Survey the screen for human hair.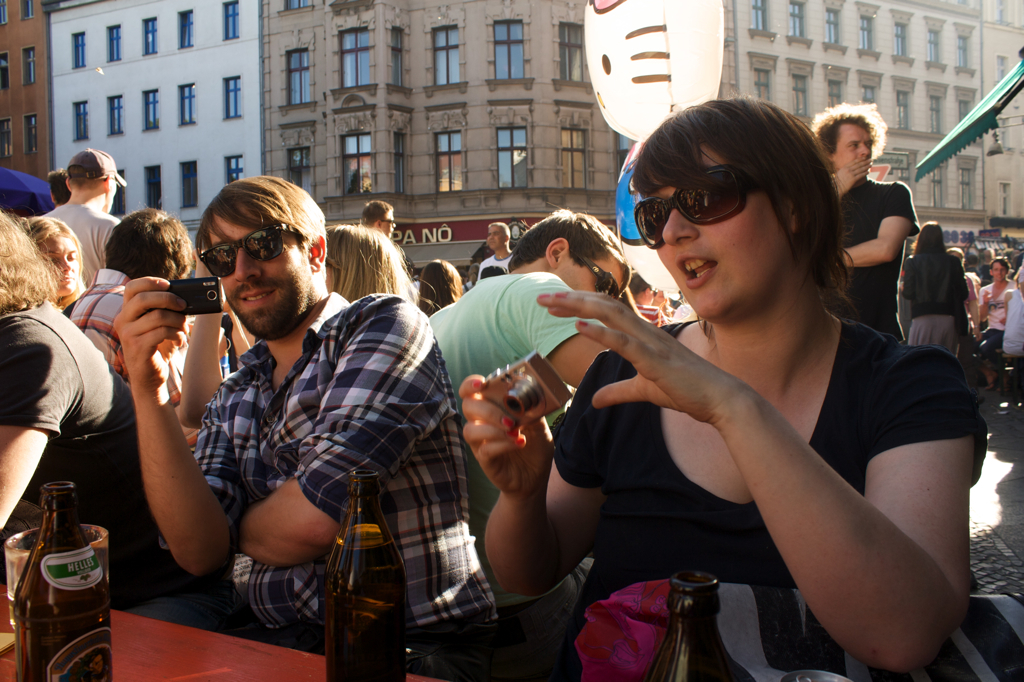
Survey found: bbox=(0, 201, 47, 297).
